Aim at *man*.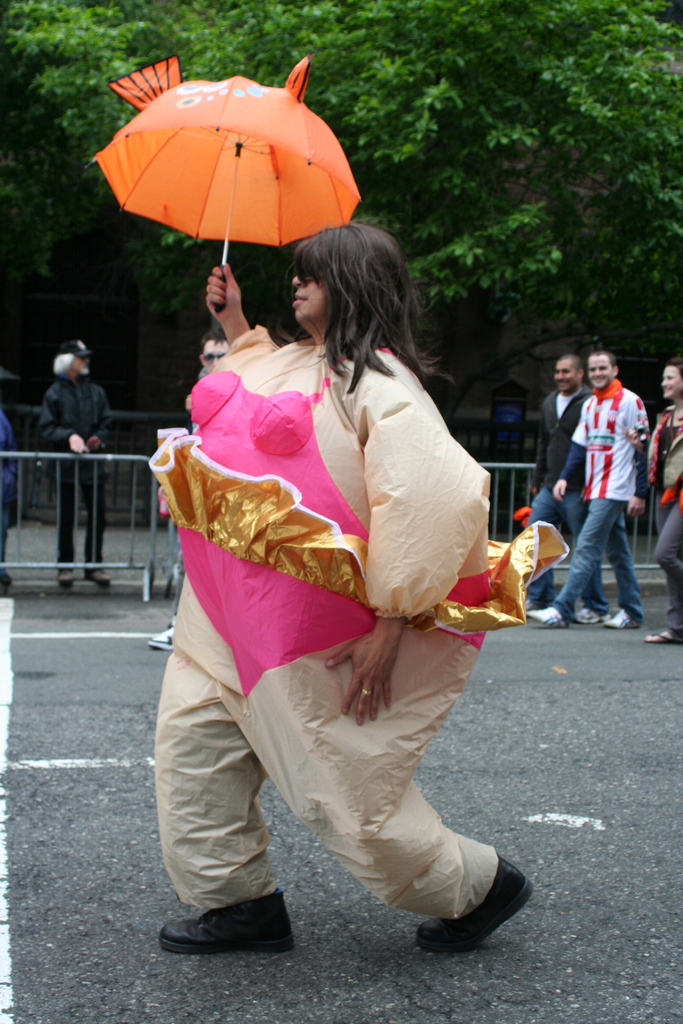
Aimed at 190,325,235,380.
